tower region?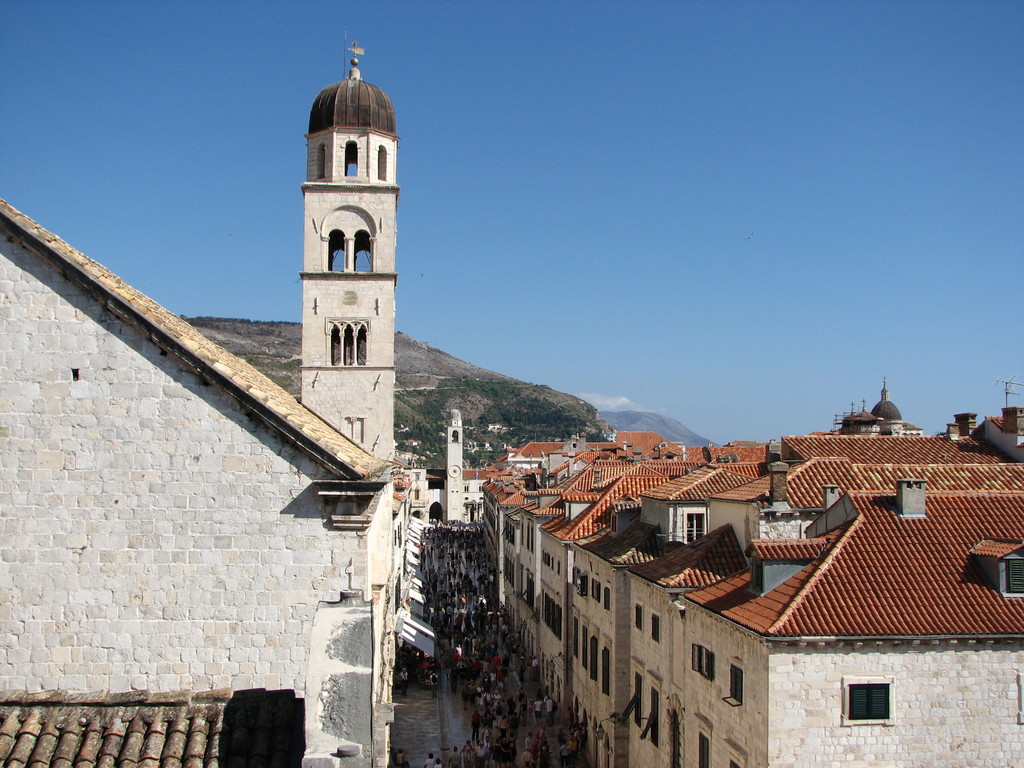
x1=448, y1=412, x2=468, y2=520
